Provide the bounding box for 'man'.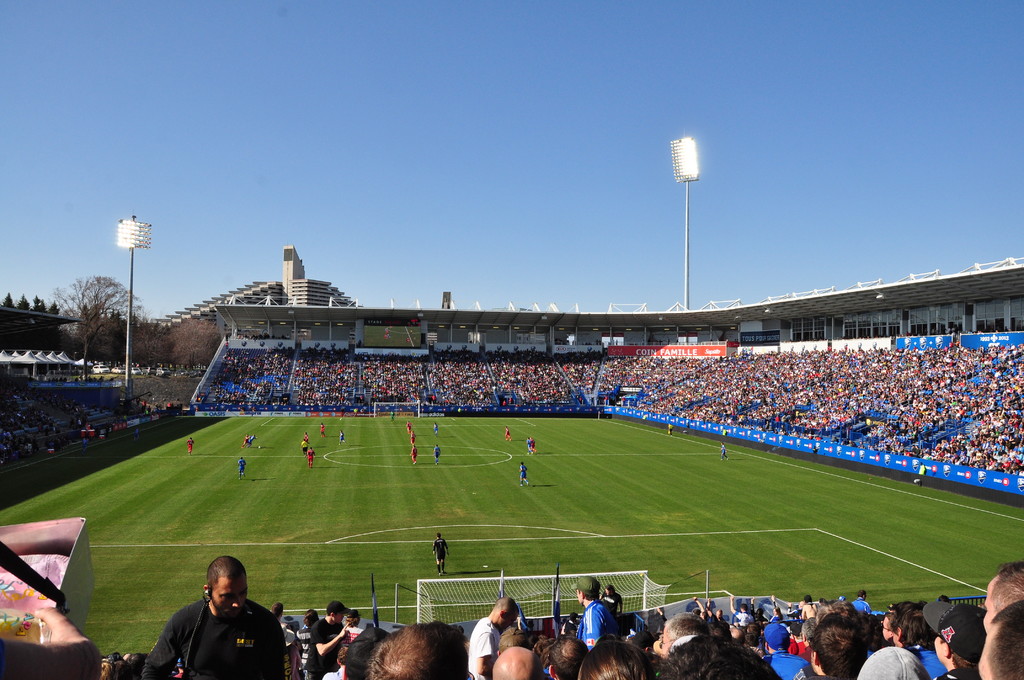
<bbox>430, 533, 449, 574</bbox>.
